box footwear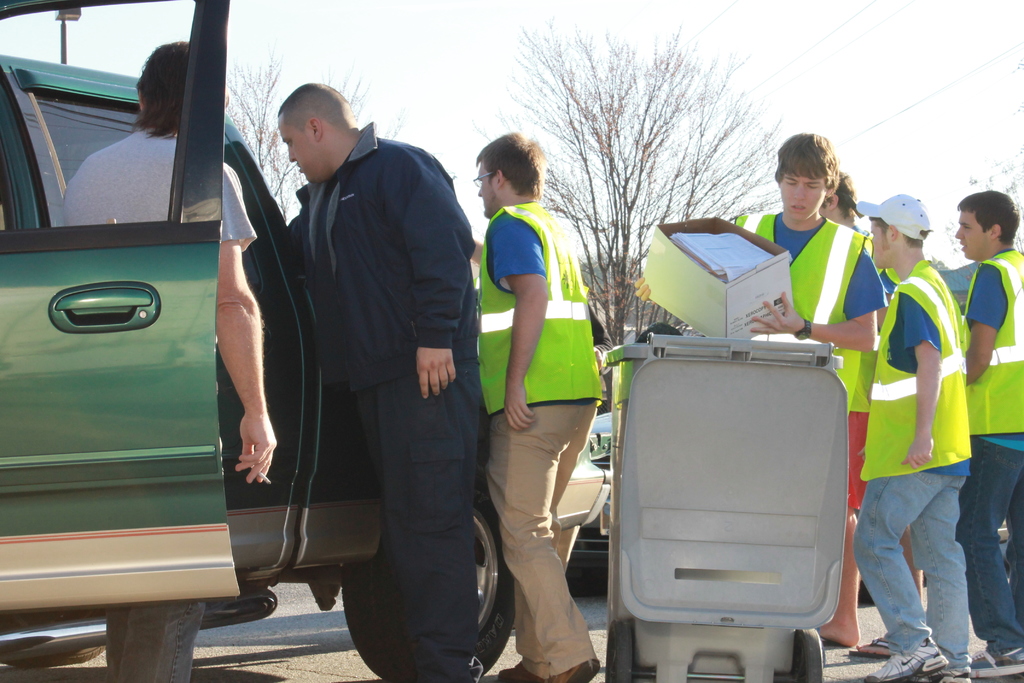
Rect(934, 670, 968, 682)
